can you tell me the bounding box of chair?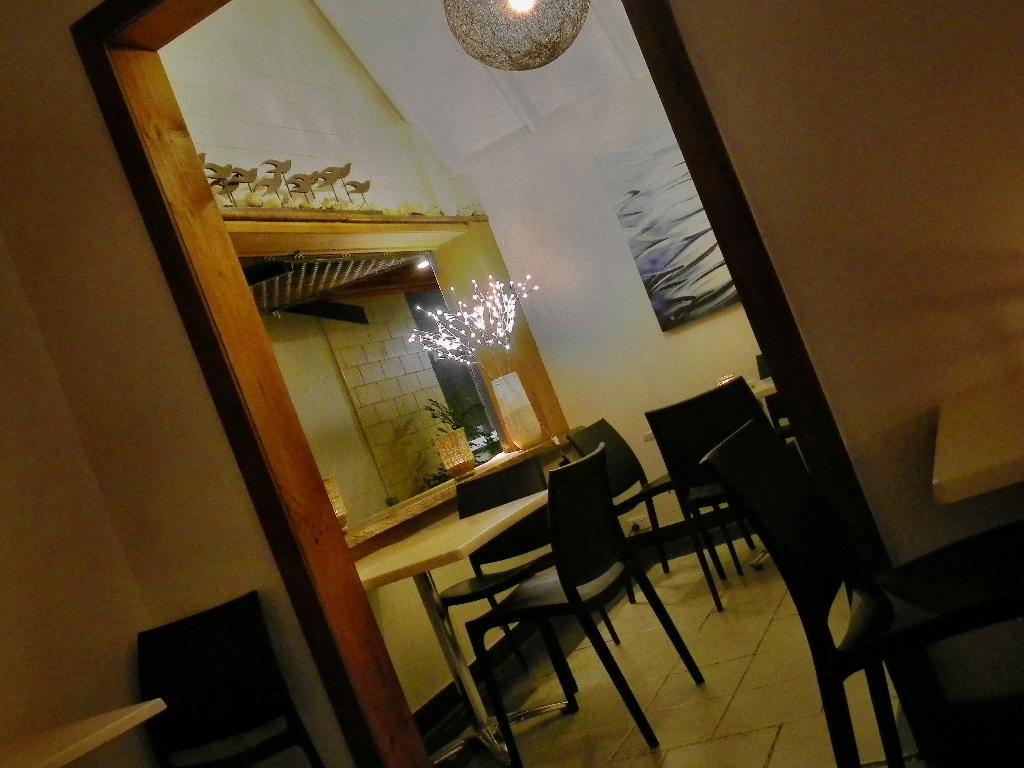
box(751, 352, 804, 466).
